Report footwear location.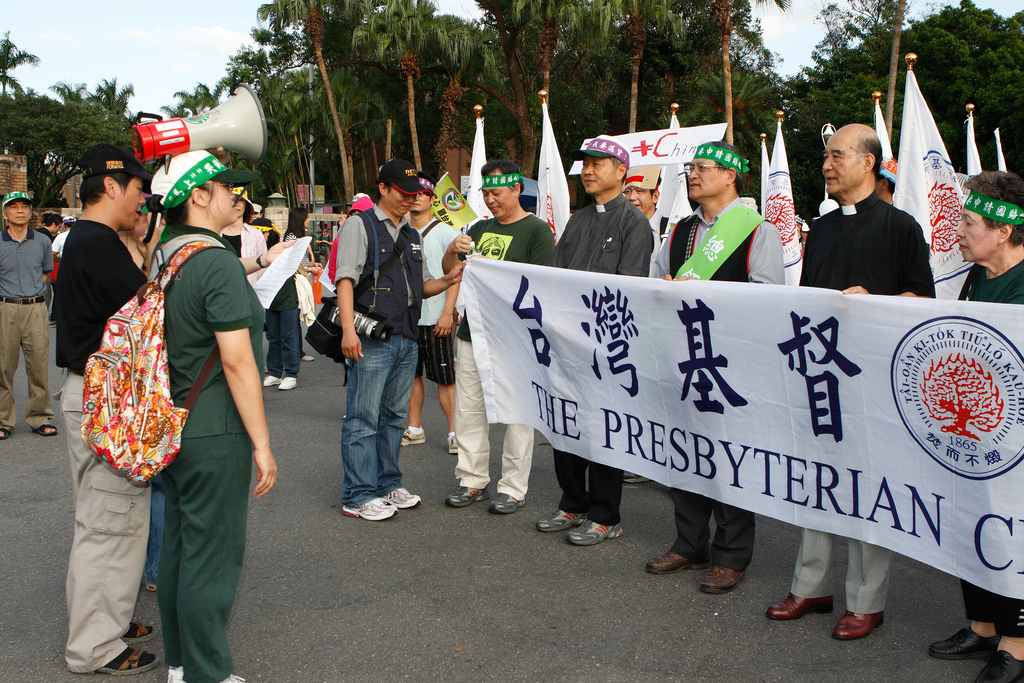
Report: left=536, top=508, right=588, bottom=533.
